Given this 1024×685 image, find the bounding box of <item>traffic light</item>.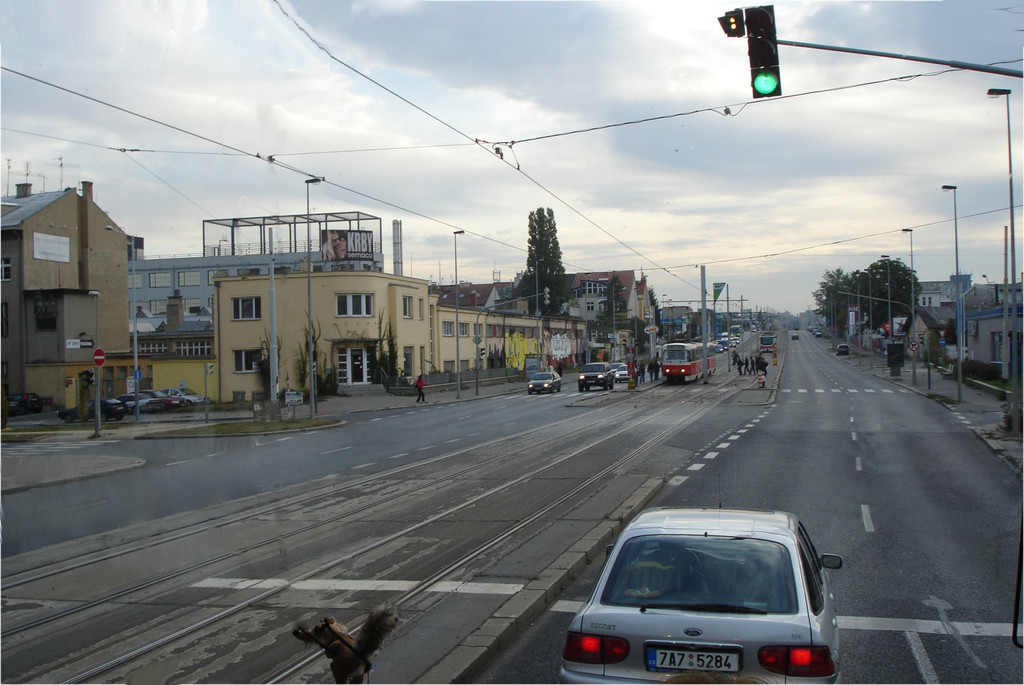
{"x1": 742, "y1": 6, "x2": 781, "y2": 97}.
